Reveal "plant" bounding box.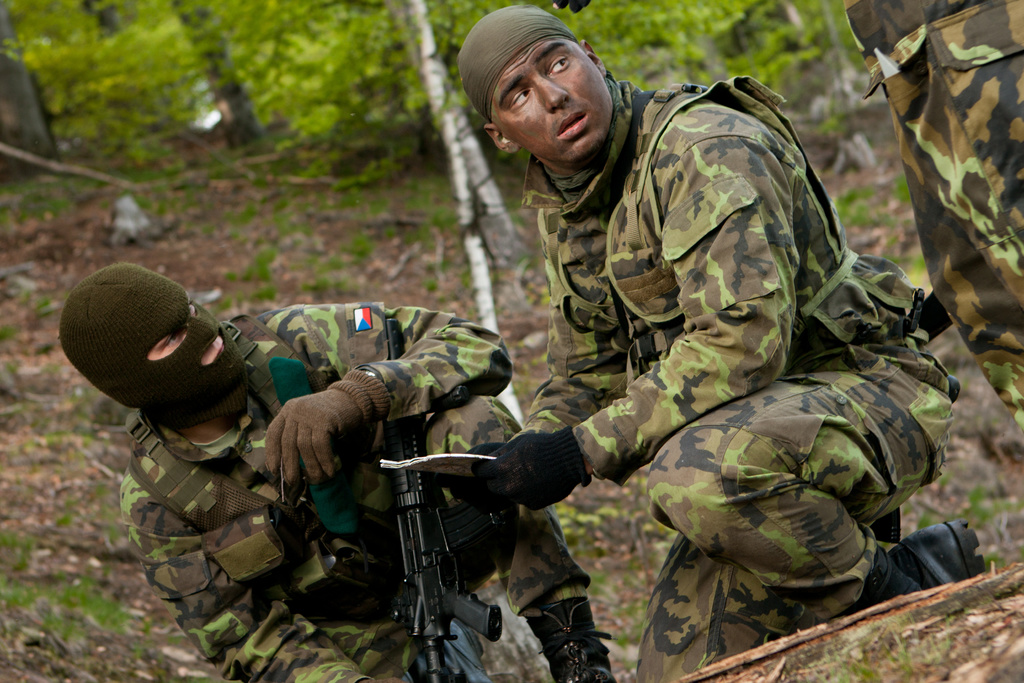
Revealed: [915, 507, 937, 532].
